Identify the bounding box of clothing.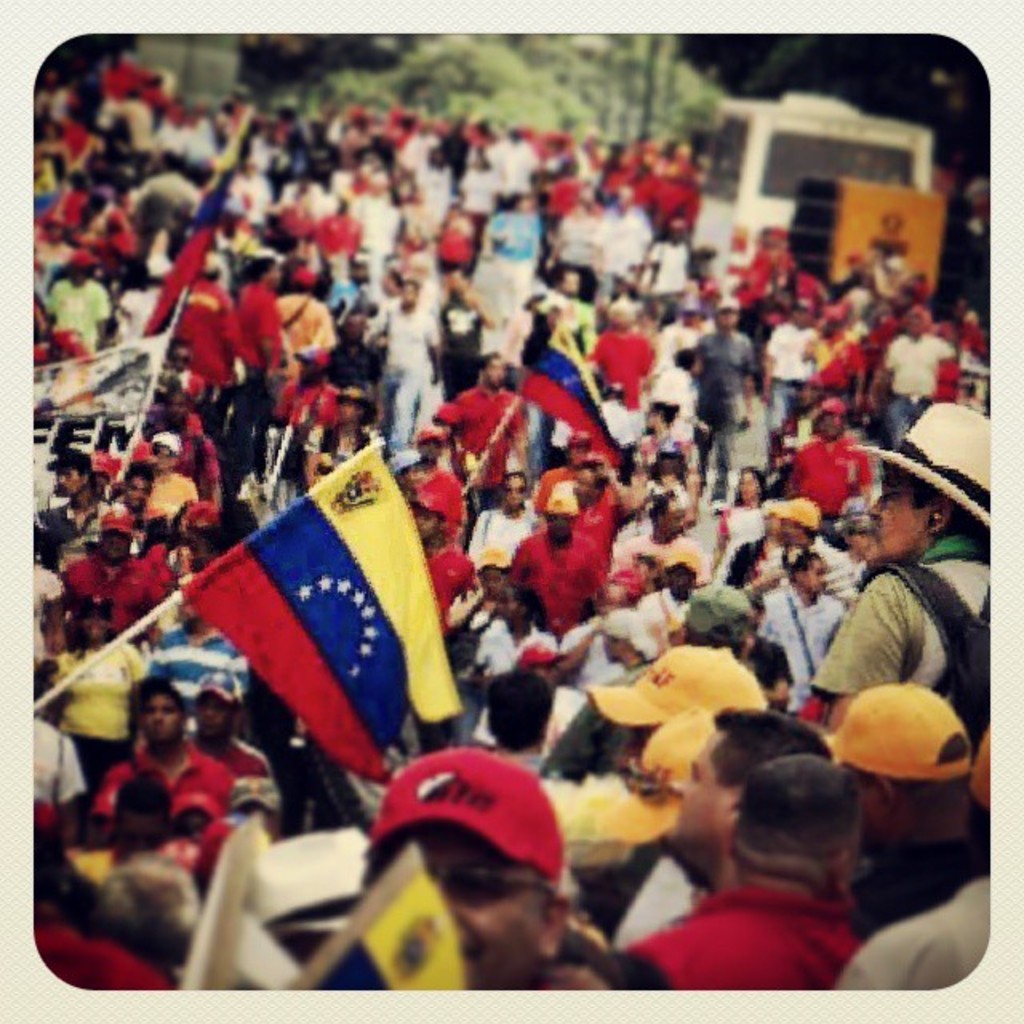
bbox=(811, 541, 987, 725).
